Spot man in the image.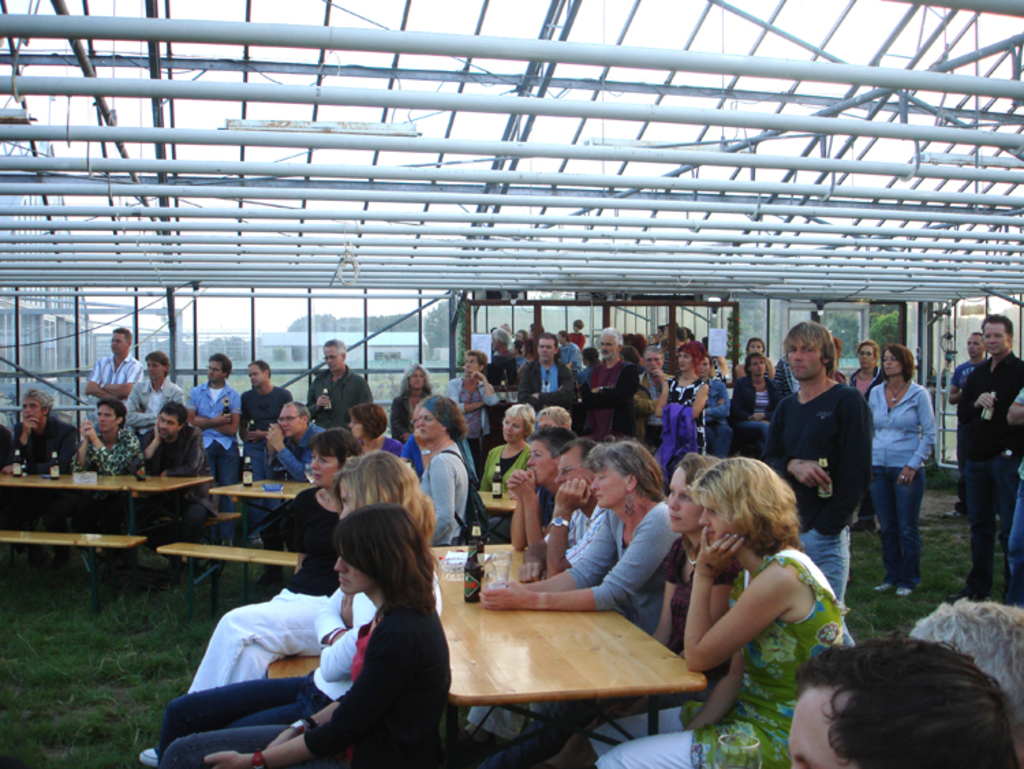
man found at {"left": 187, "top": 355, "right": 238, "bottom": 550}.
